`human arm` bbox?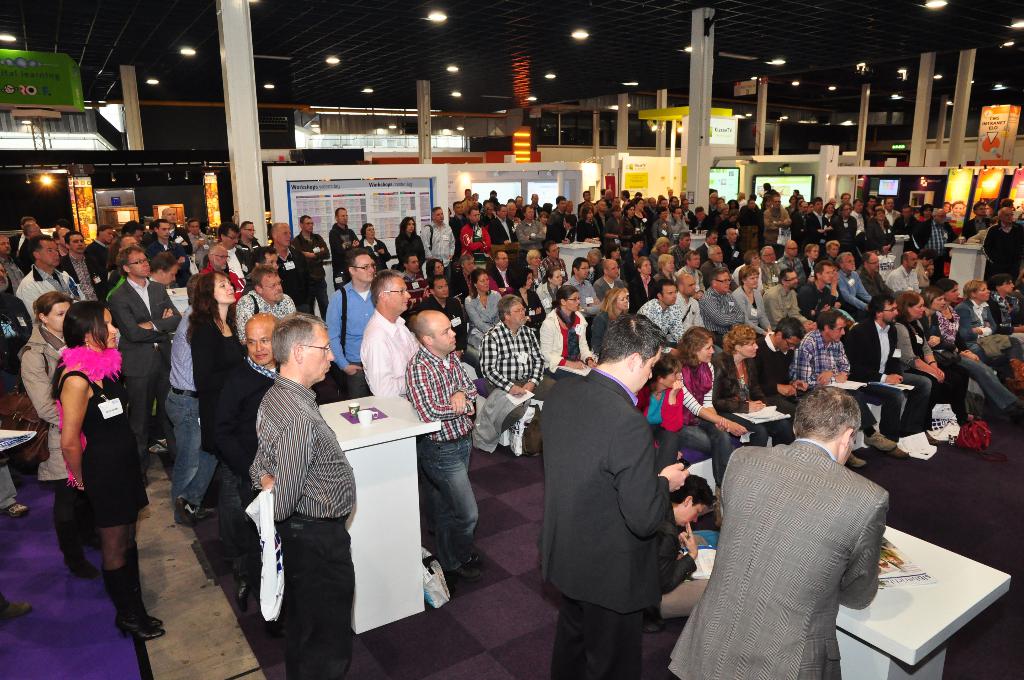
box=[797, 341, 821, 385]
